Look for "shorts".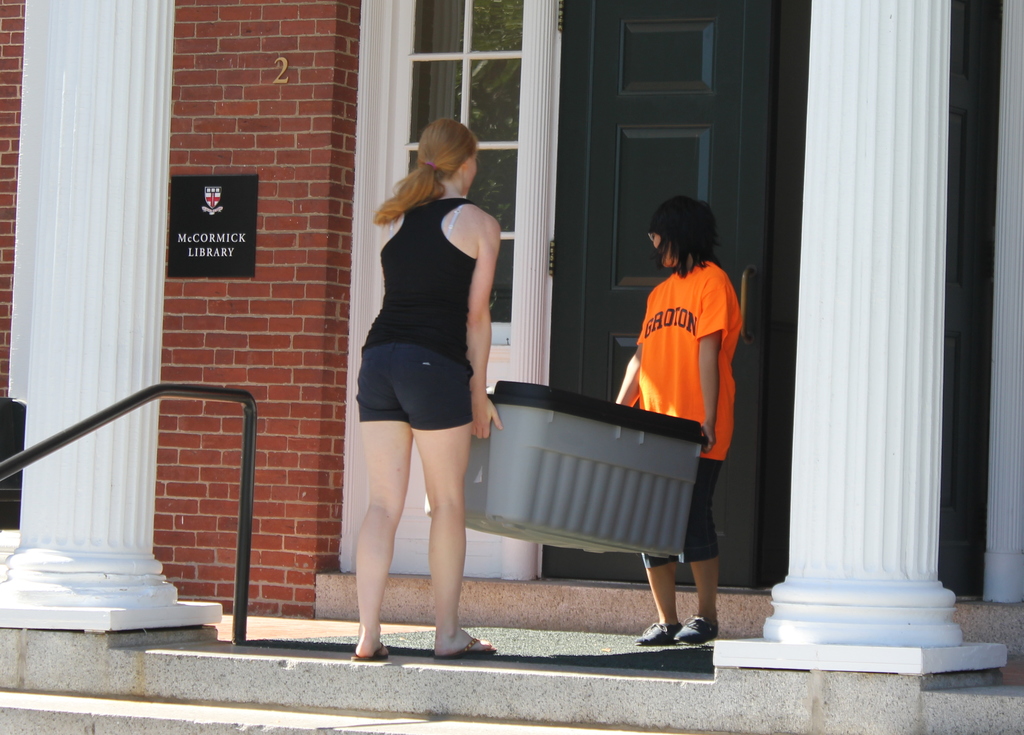
Found: <region>342, 362, 484, 420</region>.
